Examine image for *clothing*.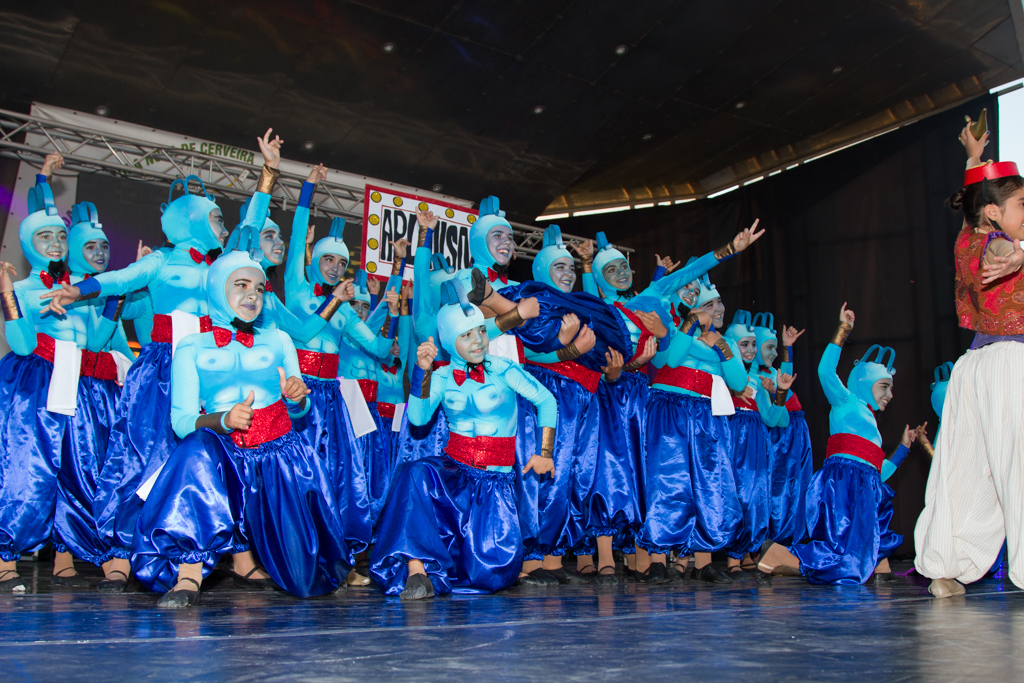
Examination result: <bbox>931, 365, 1007, 574</bbox>.
